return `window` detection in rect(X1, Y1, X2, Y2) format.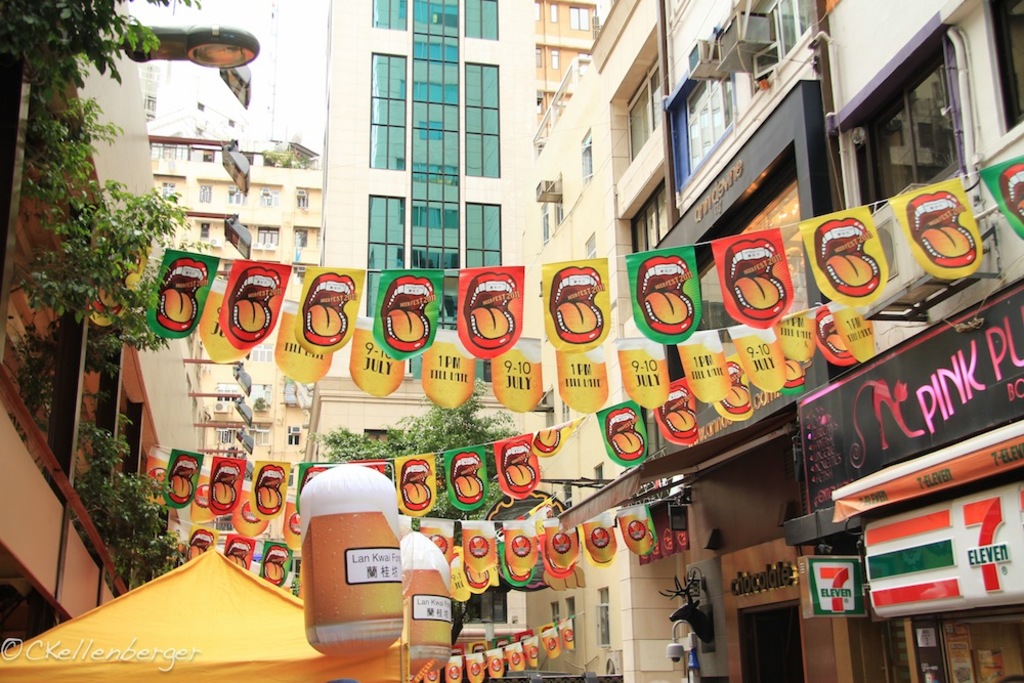
rect(223, 65, 257, 110).
